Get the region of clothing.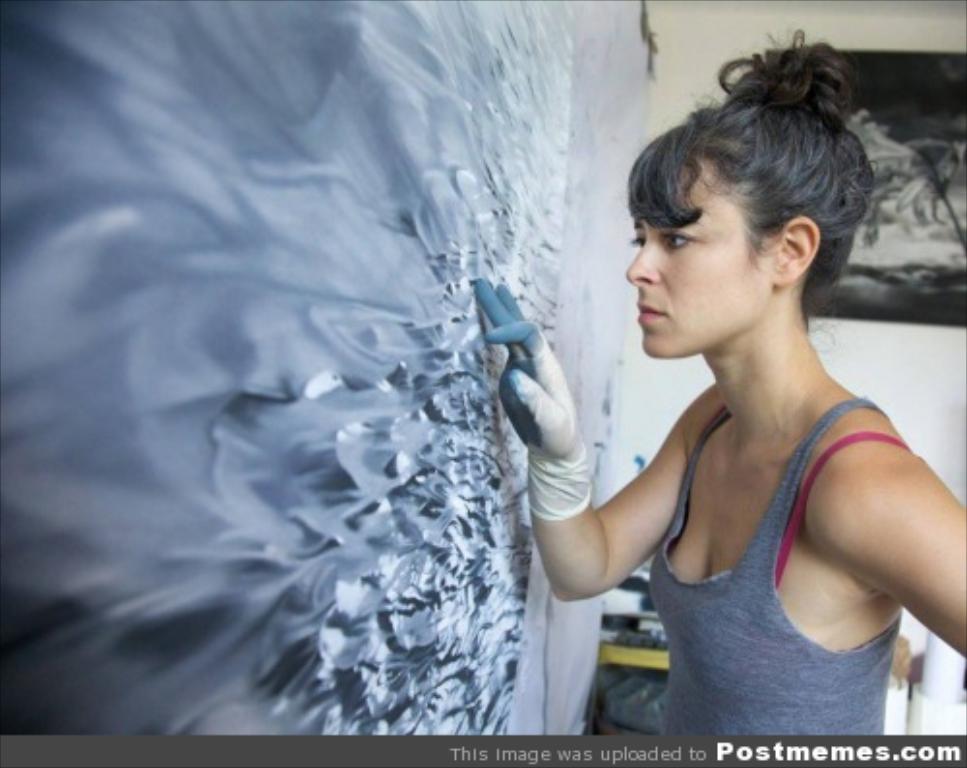
x1=646 y1=395 x2=917 y2=737.
